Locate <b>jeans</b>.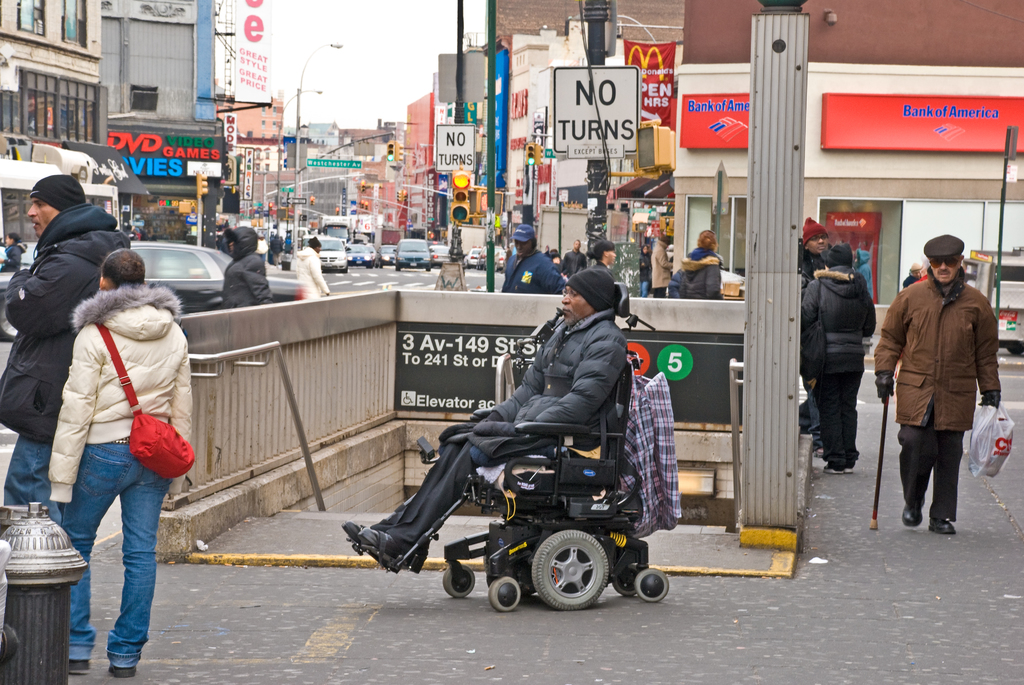
Bounding box: 817 370 860 469.
